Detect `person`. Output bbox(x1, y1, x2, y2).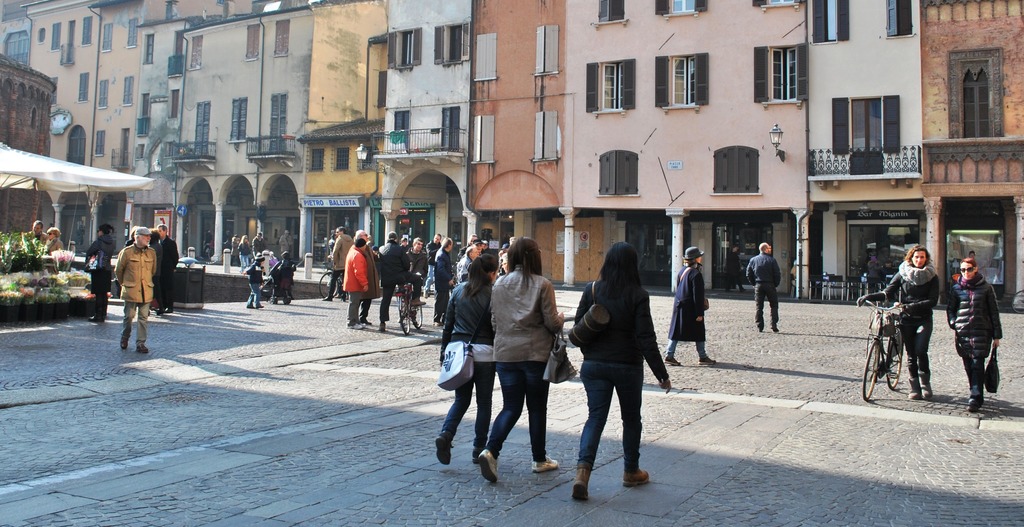
bbox(661, 243, 719, 370).
